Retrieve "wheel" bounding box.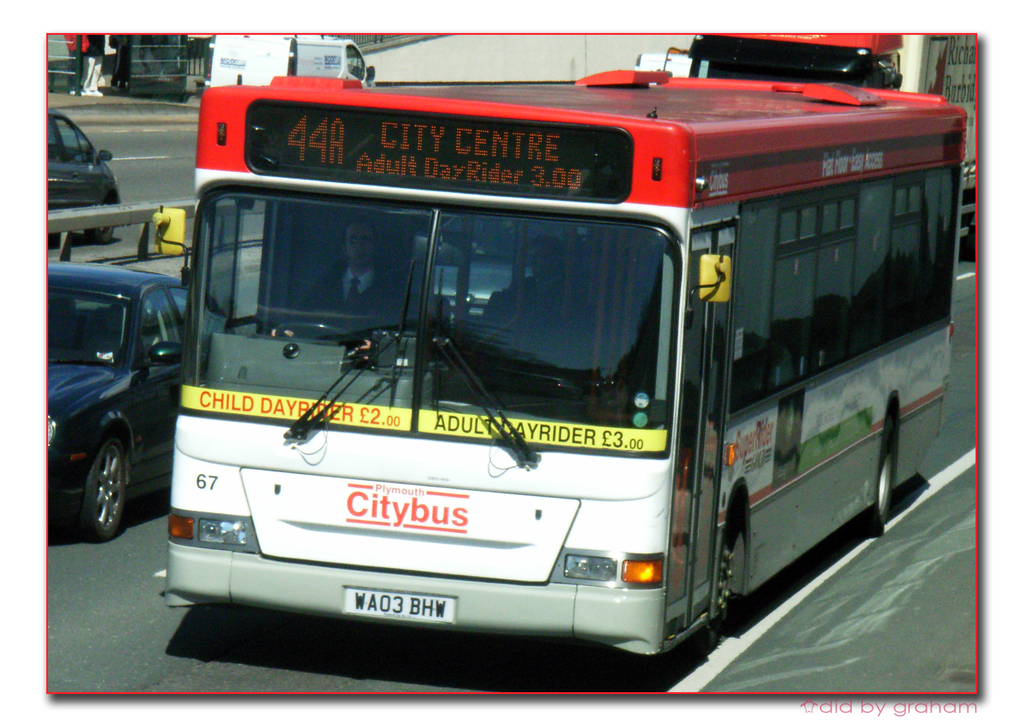
Bounding box: bbox(88, 195, 111, 248).
